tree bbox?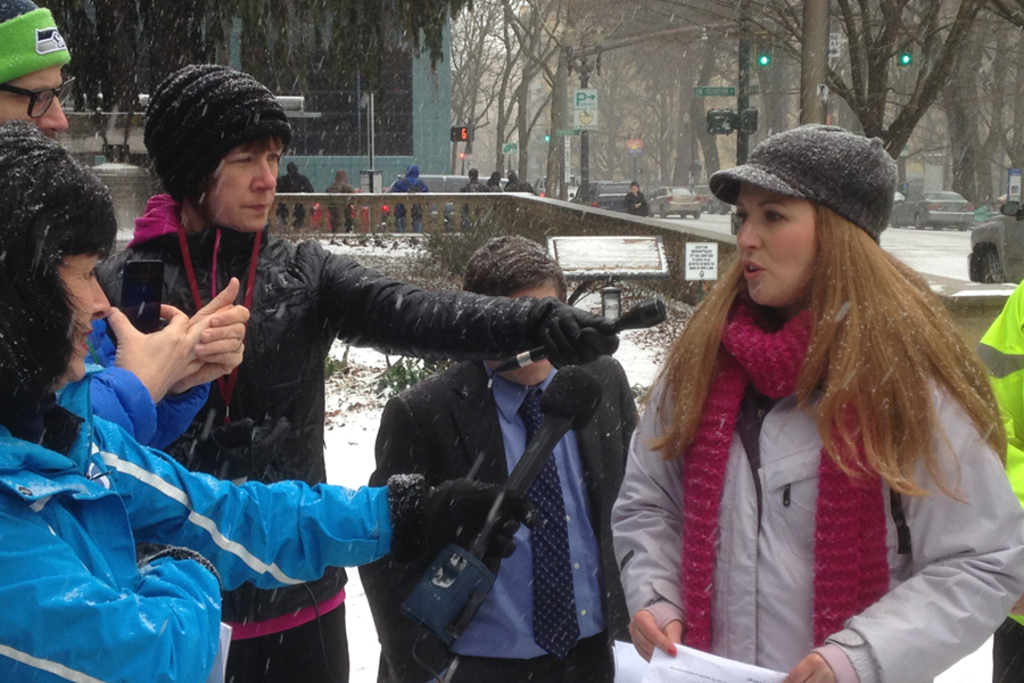
box(596, 0, 713, 194)
